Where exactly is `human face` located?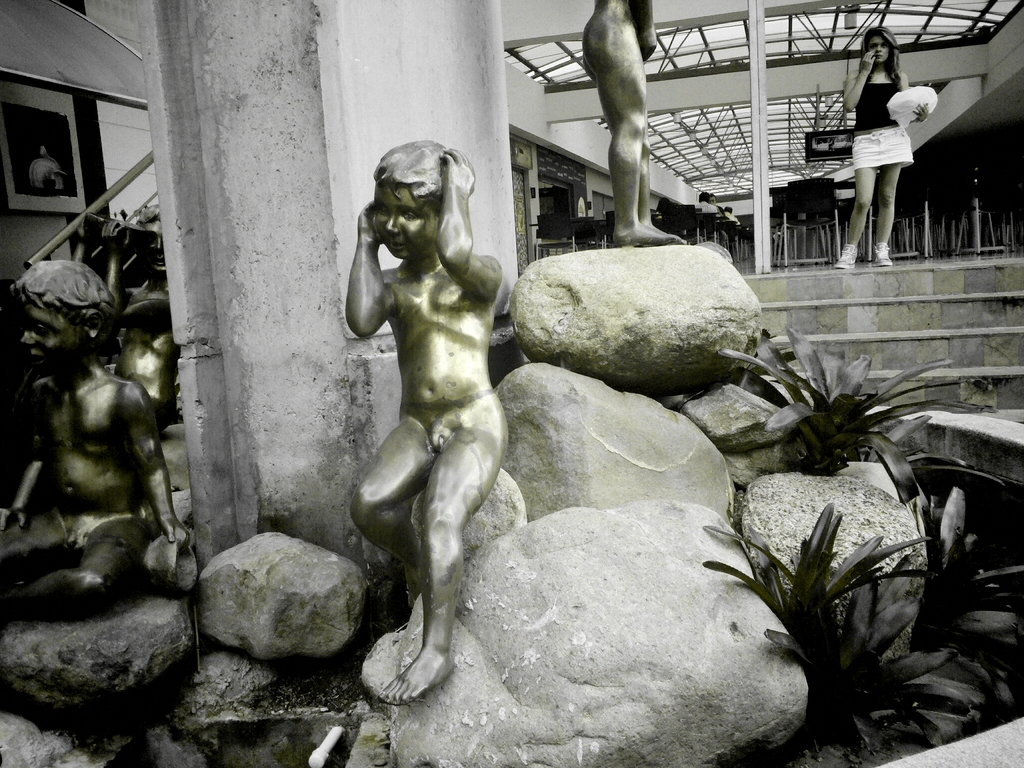
Its bounding box is <region>866, 33, 891, 67</region>.
